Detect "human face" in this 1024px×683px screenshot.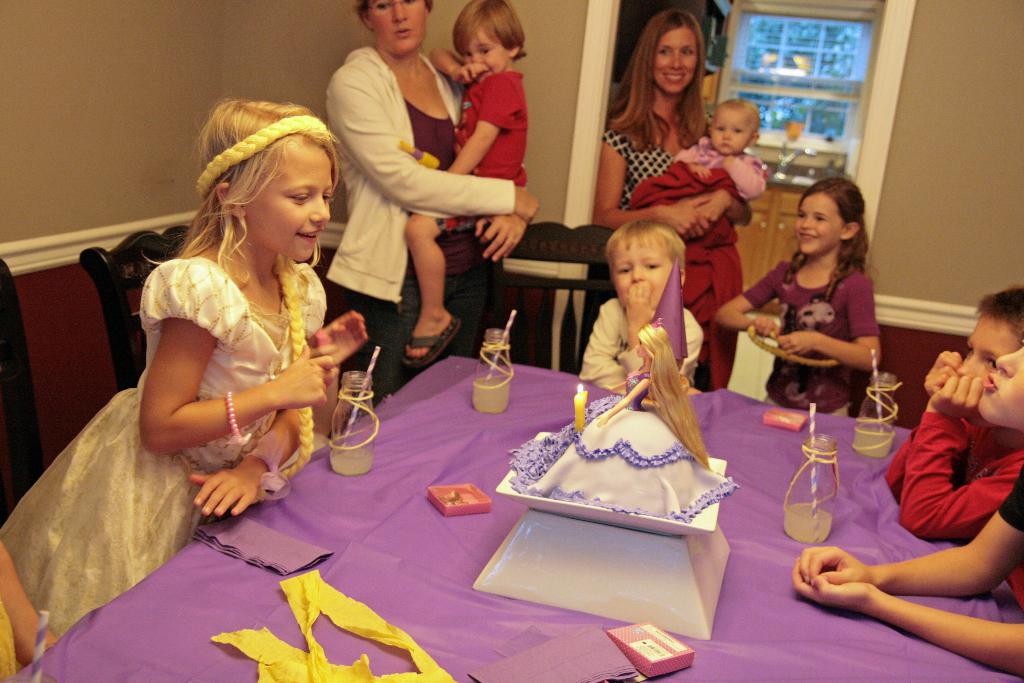
Detection: BBox(938, 304, 1007, 369).
